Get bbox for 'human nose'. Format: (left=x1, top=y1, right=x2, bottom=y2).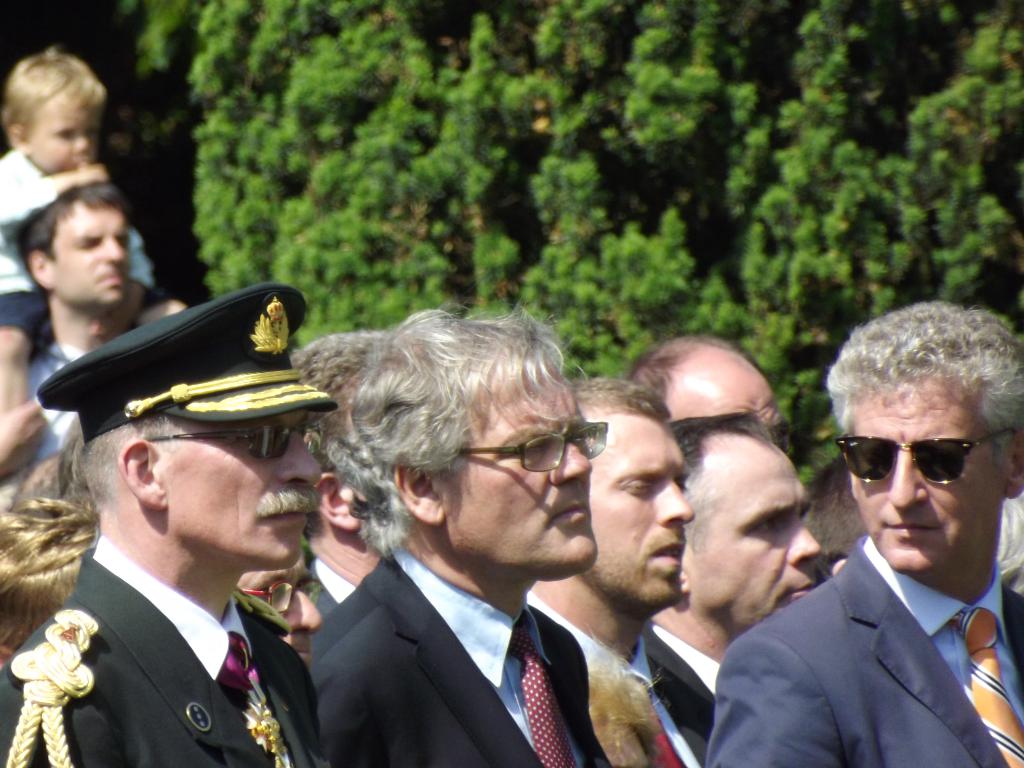
(left=280, top=430, right=325, bottom=490).
